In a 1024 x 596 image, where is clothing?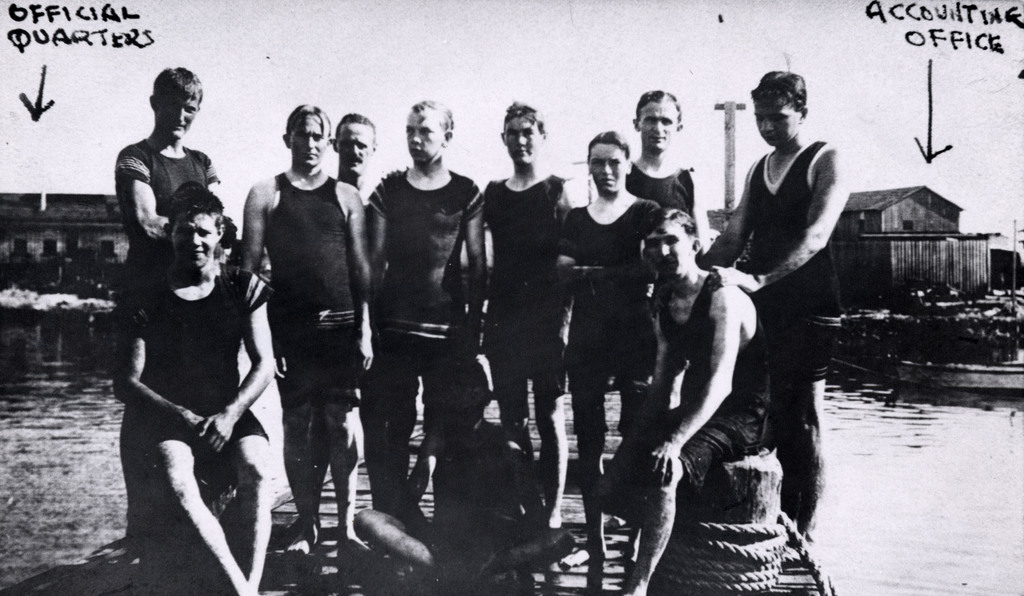
locate(123, 260, 275, 467).
